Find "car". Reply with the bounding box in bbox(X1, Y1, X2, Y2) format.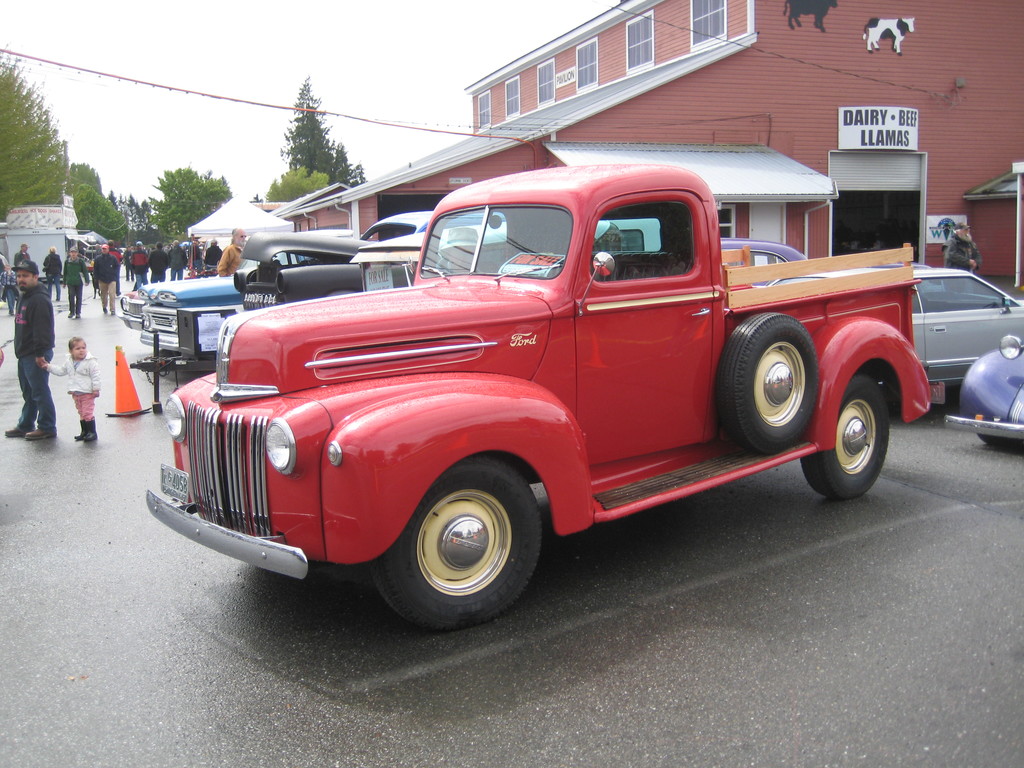
bbox(139, 166, 943, 637).
